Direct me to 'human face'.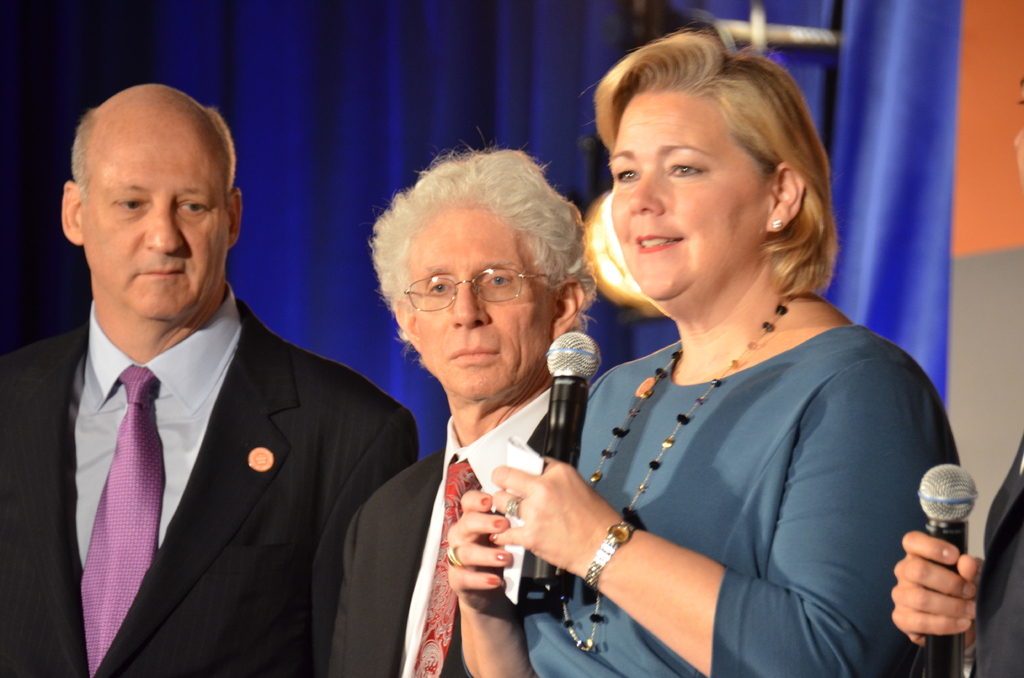
Direction: (left=79, top=120, right=231, bottom=327).
